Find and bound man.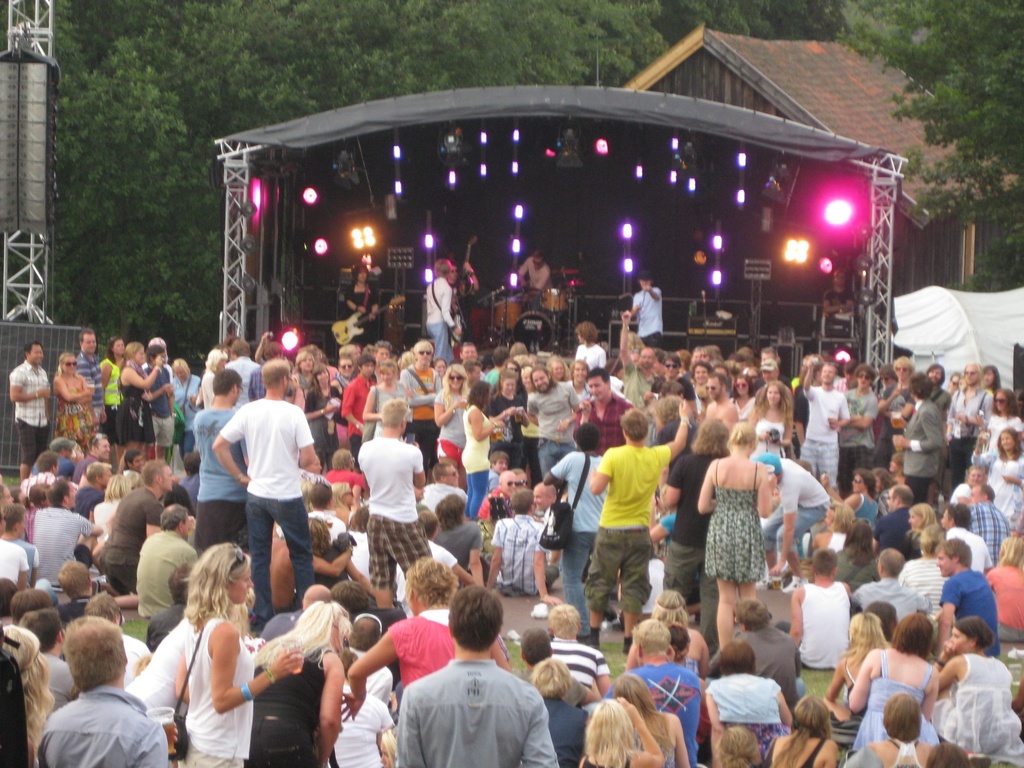
Bound: detection(256, 339, 293, 397).
